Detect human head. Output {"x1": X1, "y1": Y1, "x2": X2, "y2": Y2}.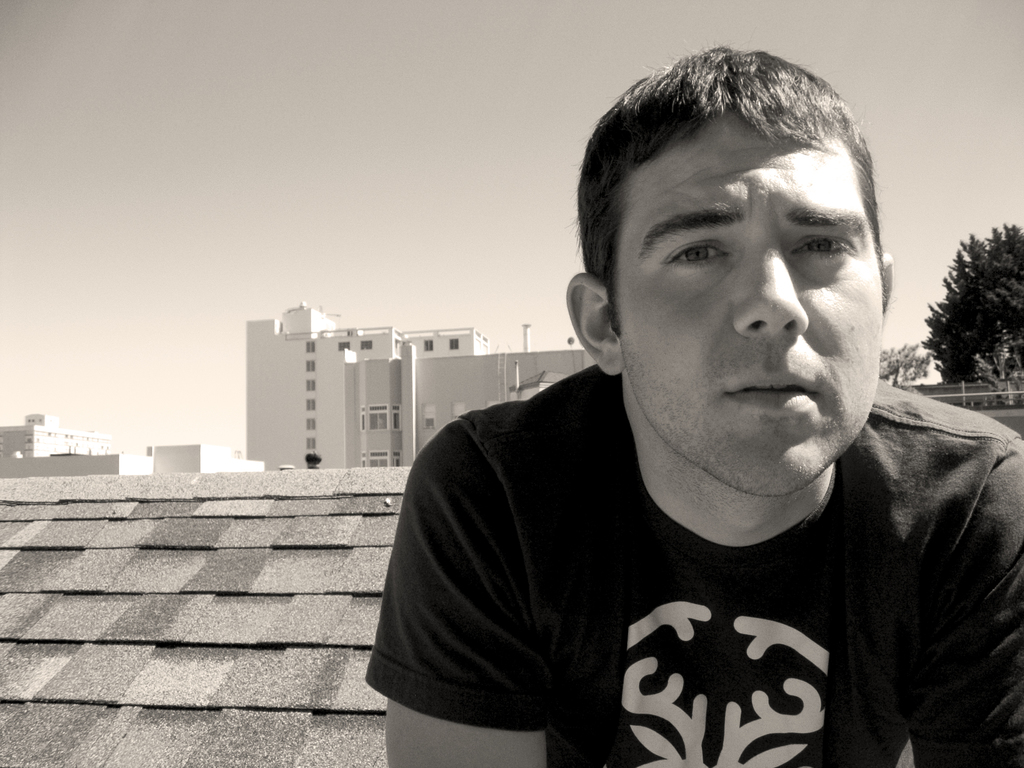
{"x1": 588, "y1": 22, "x2": 887, "y2": 458}.
